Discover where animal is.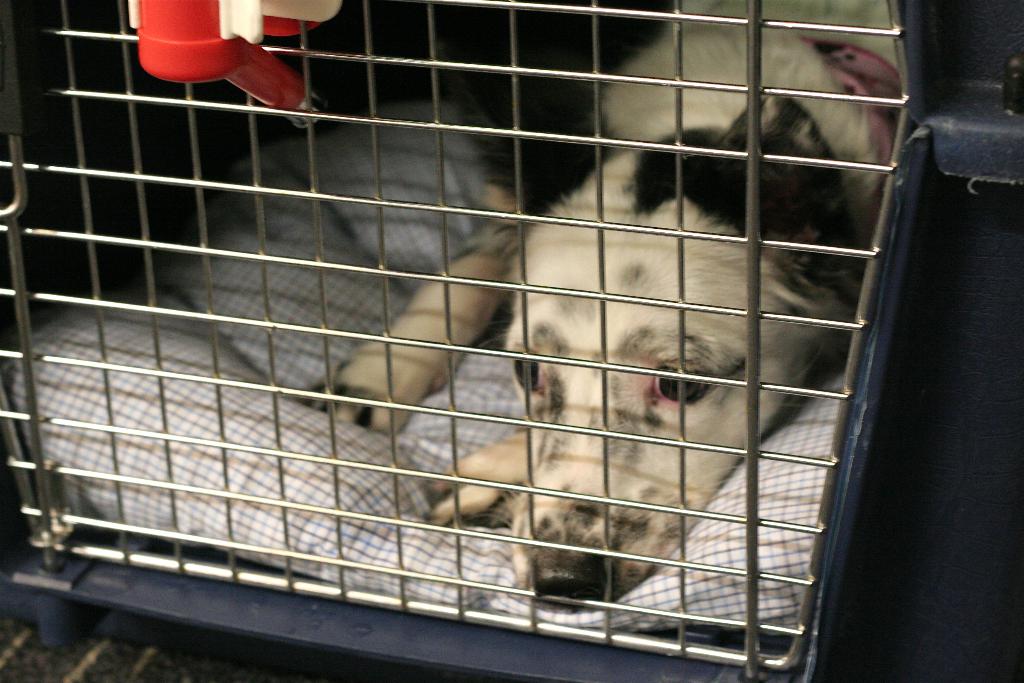
Discovered at (289,0,918,616).
